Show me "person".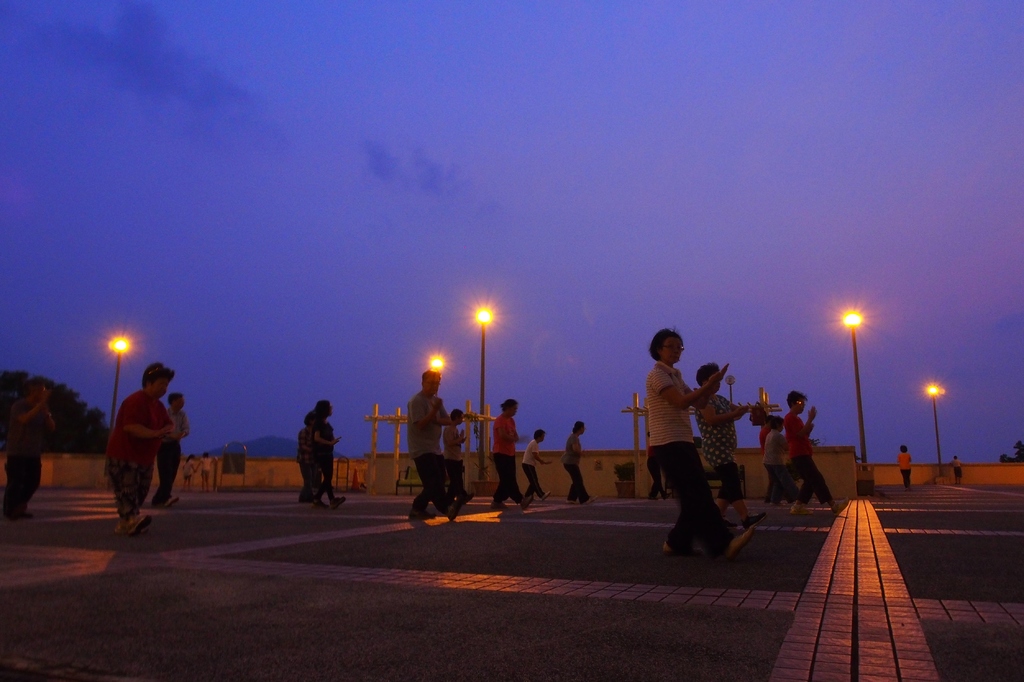
"person" is here: detection(895, 442, 913, 486).
